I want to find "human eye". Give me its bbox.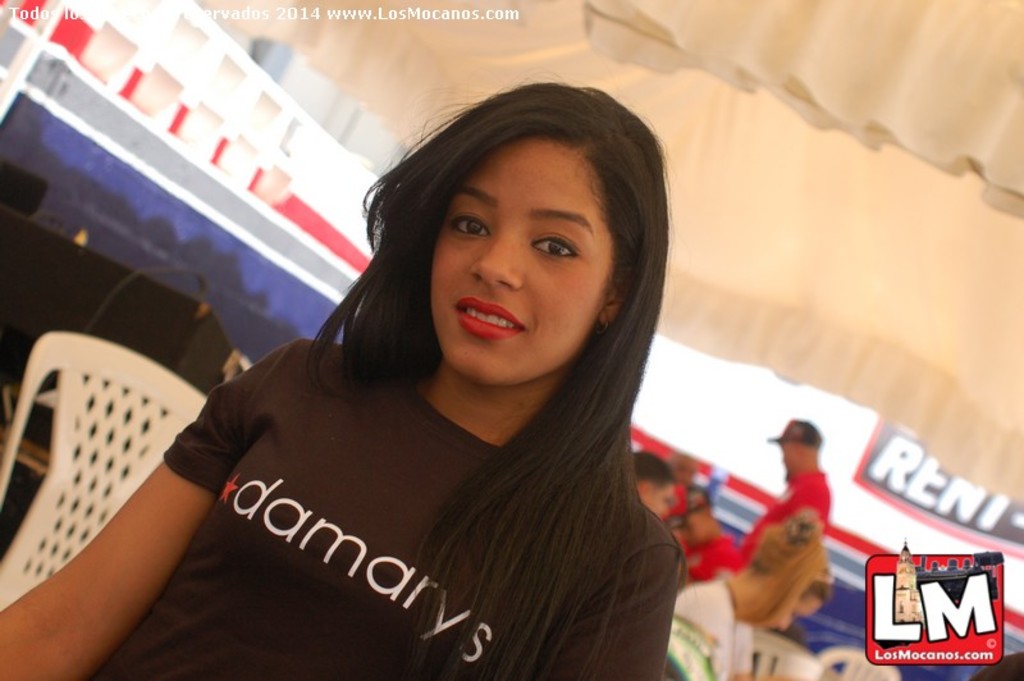
[529, 227, 582, 270].
